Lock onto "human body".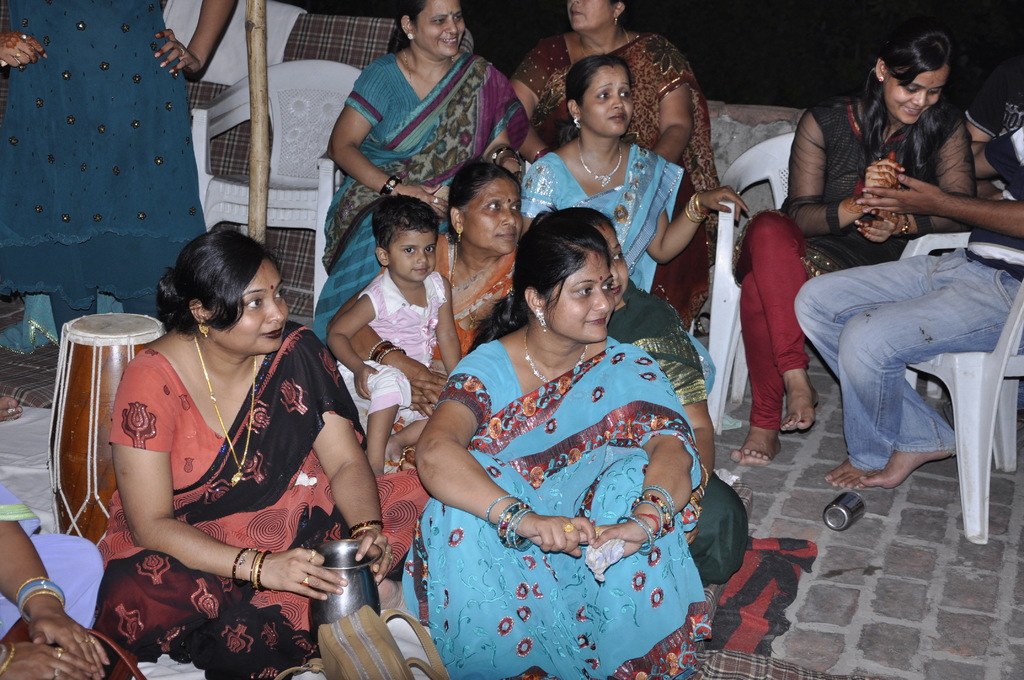
Locked: <box>742,91,977,461</box>.
